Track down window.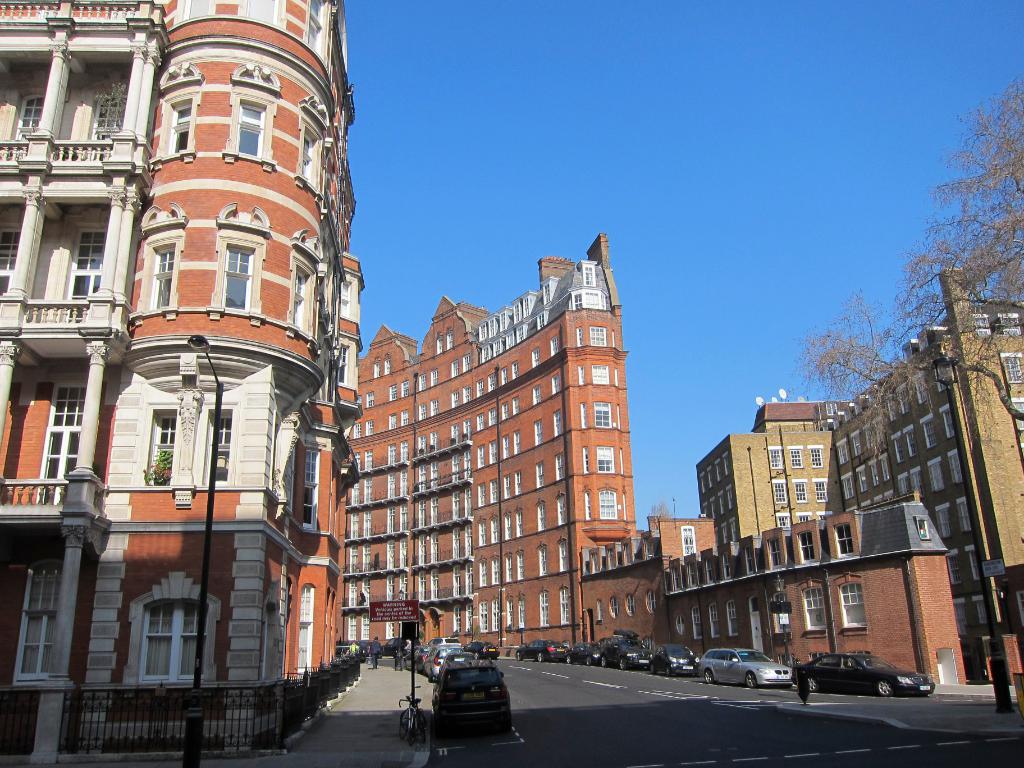
Tracked to {"left": 840, "top": 524, "right": 850, "bottom": 556}.
